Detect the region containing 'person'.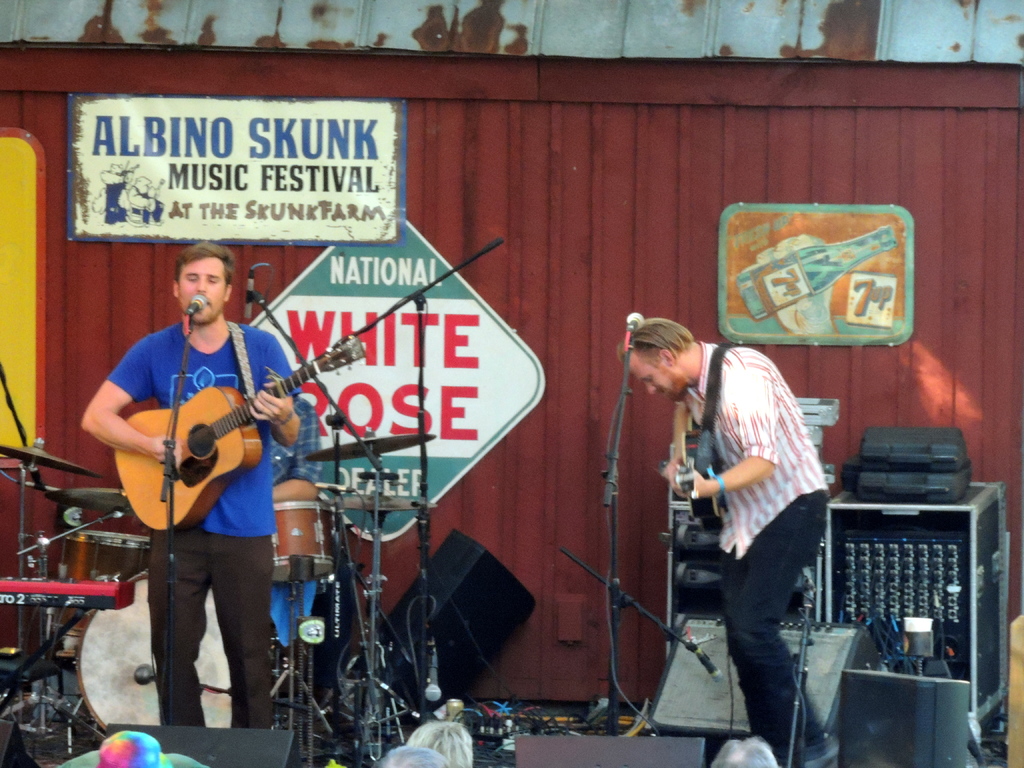
box(646, 295, 831, 731).
